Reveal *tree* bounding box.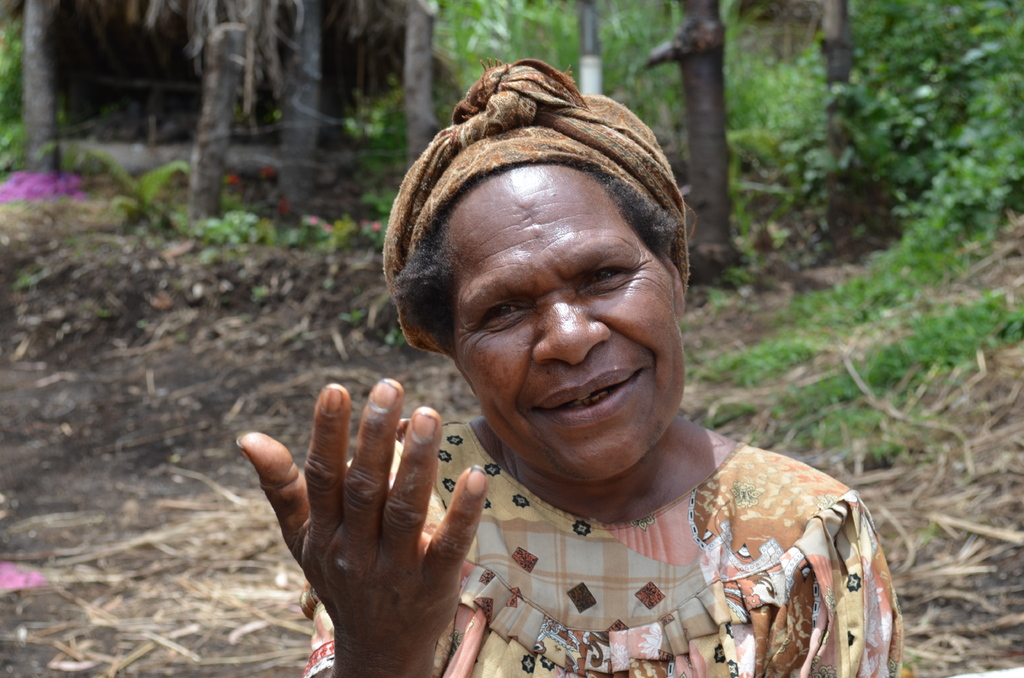
Revealed: (816,0,854,245).
